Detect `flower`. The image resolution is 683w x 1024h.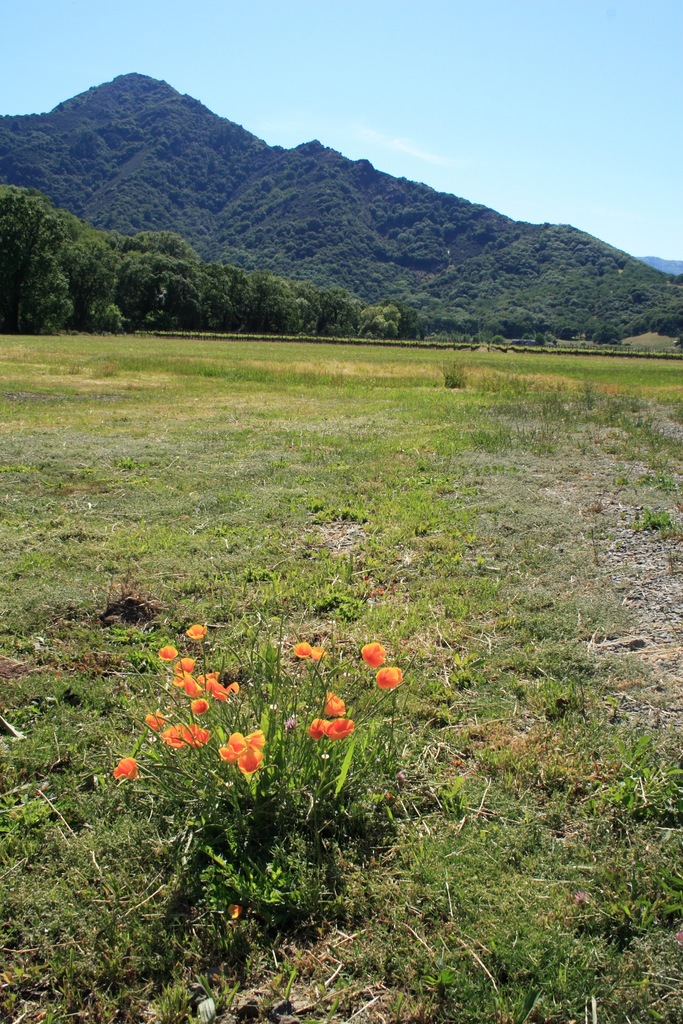
(left=163, top=645, right=174, bottom=664).
